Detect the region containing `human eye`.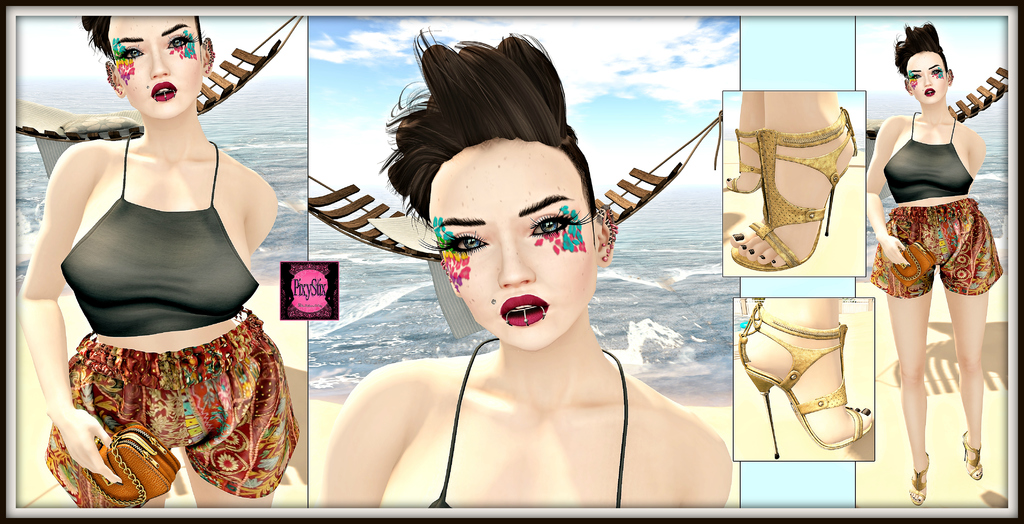
(x1=522, y1=213, x2=598, y2=238).
